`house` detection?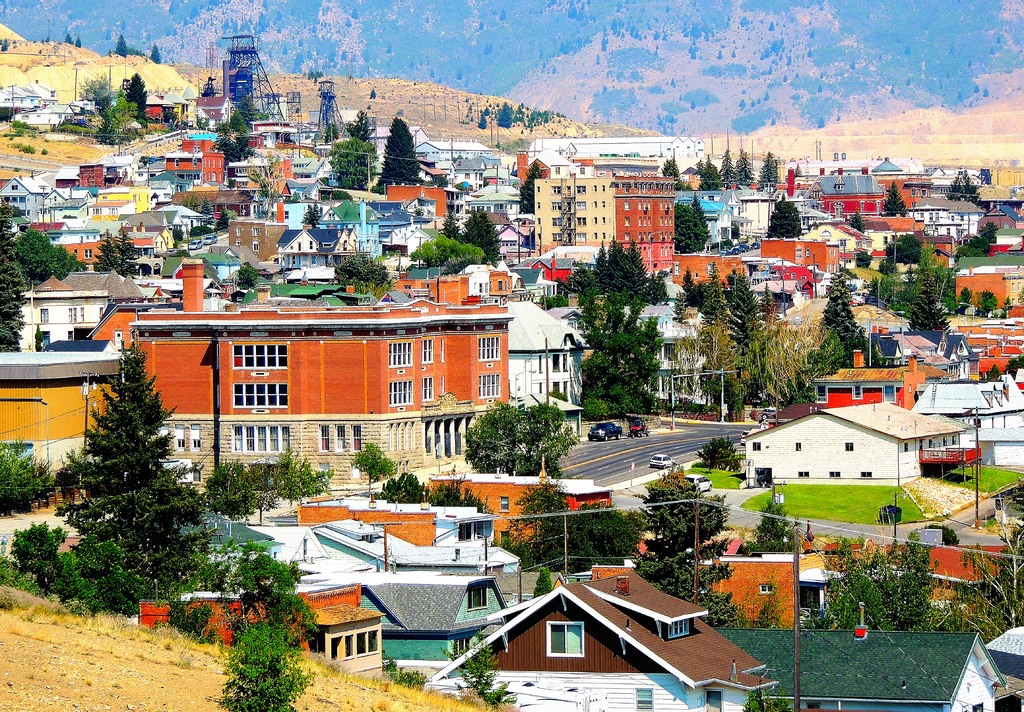
<bbox>763, 615, 1014, 706</bbox>
